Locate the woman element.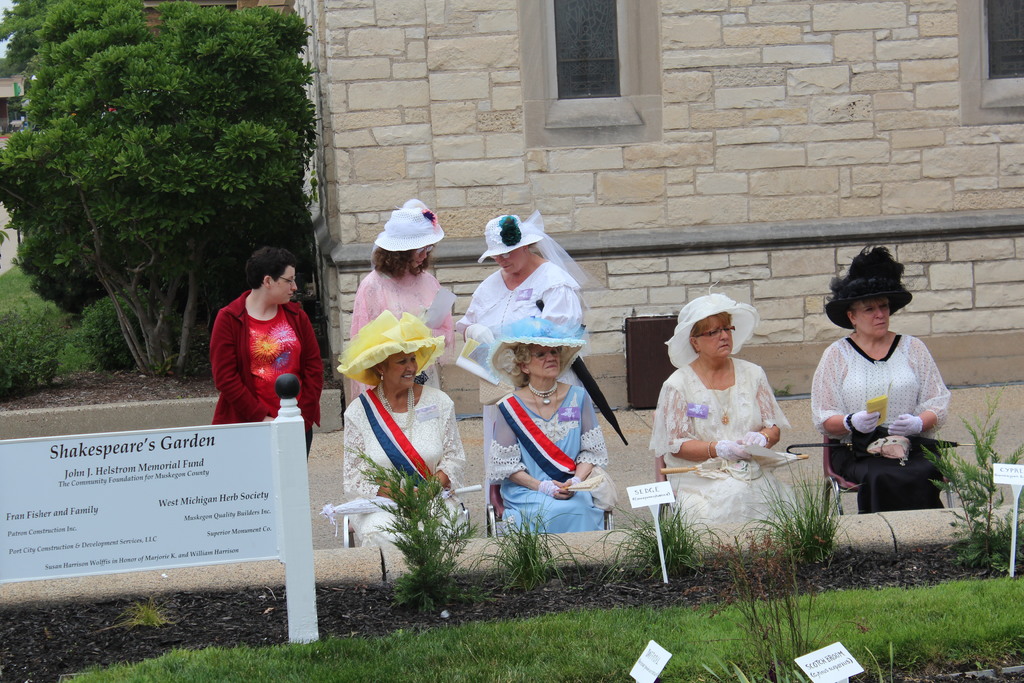
Element bbox: {"x1": 658, "y1": 304, "x2": 810, "y2": 497}.
